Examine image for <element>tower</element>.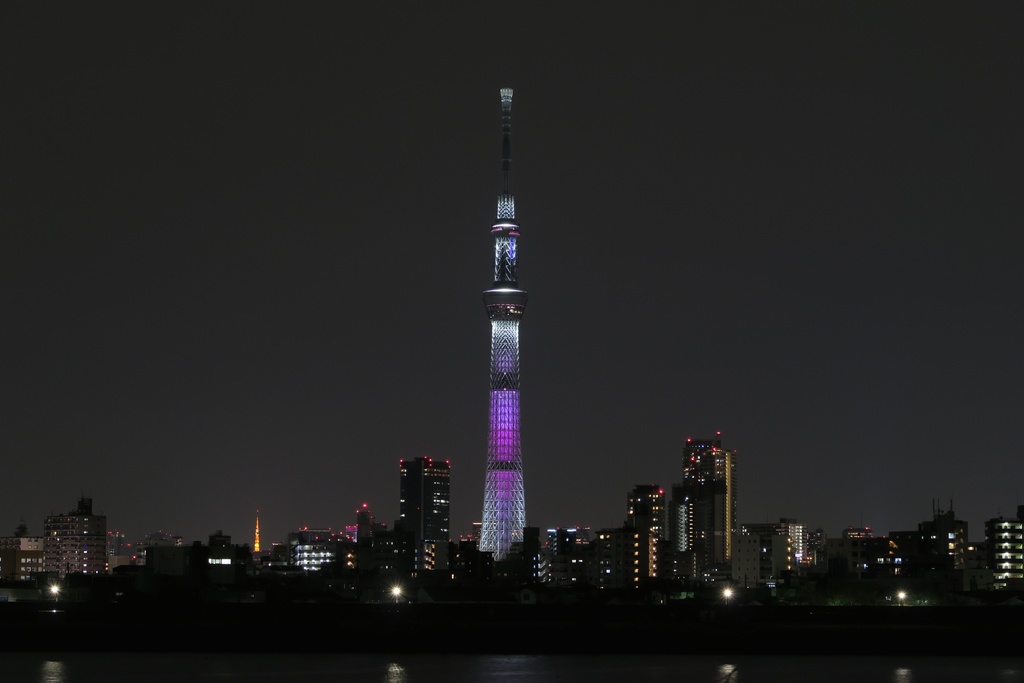
Examination result: <box>782,523,807,562</box>.
